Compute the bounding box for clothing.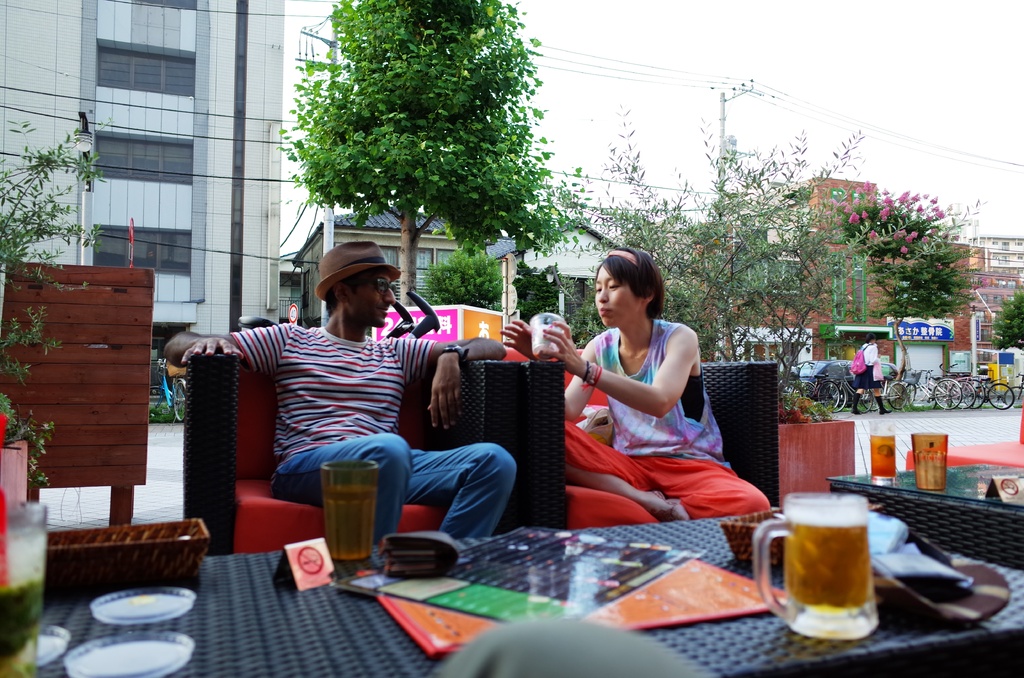
<box>876,394,886,412</box>.
